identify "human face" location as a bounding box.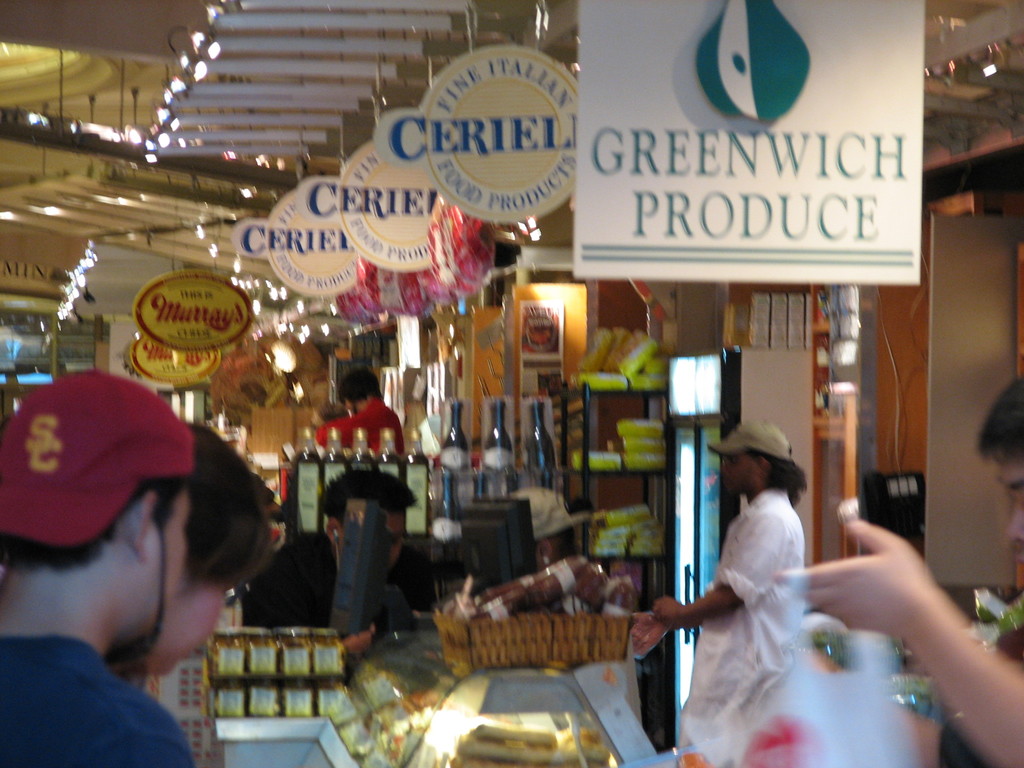
998:455:1023:564.
